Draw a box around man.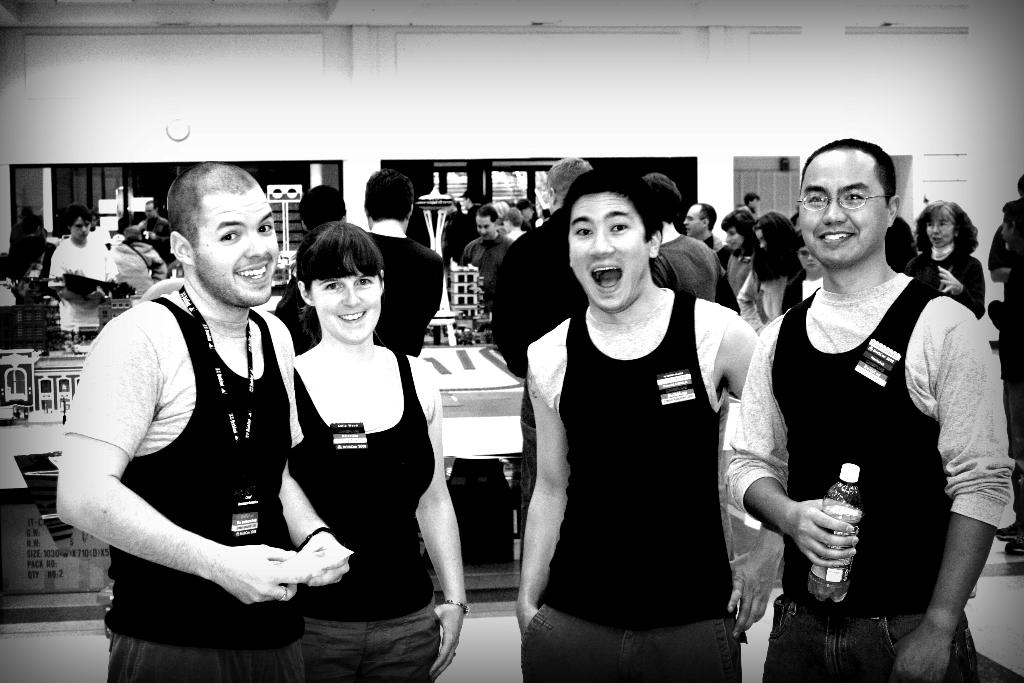
<bbox>634, 164, 735, 322</bbox>.
